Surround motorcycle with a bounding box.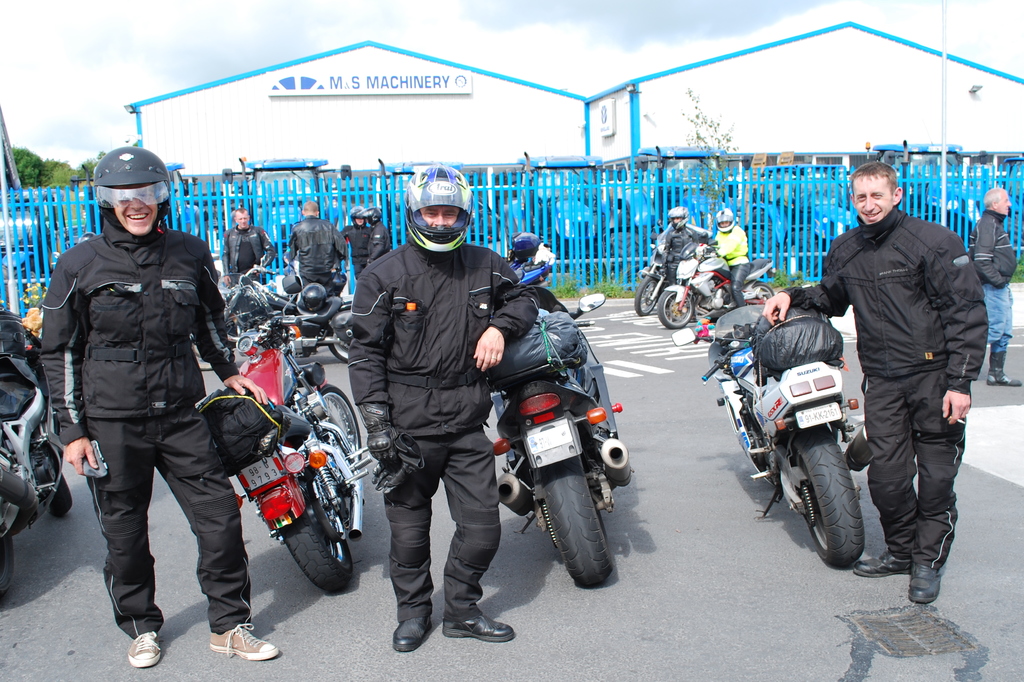
700 303 861 576.
